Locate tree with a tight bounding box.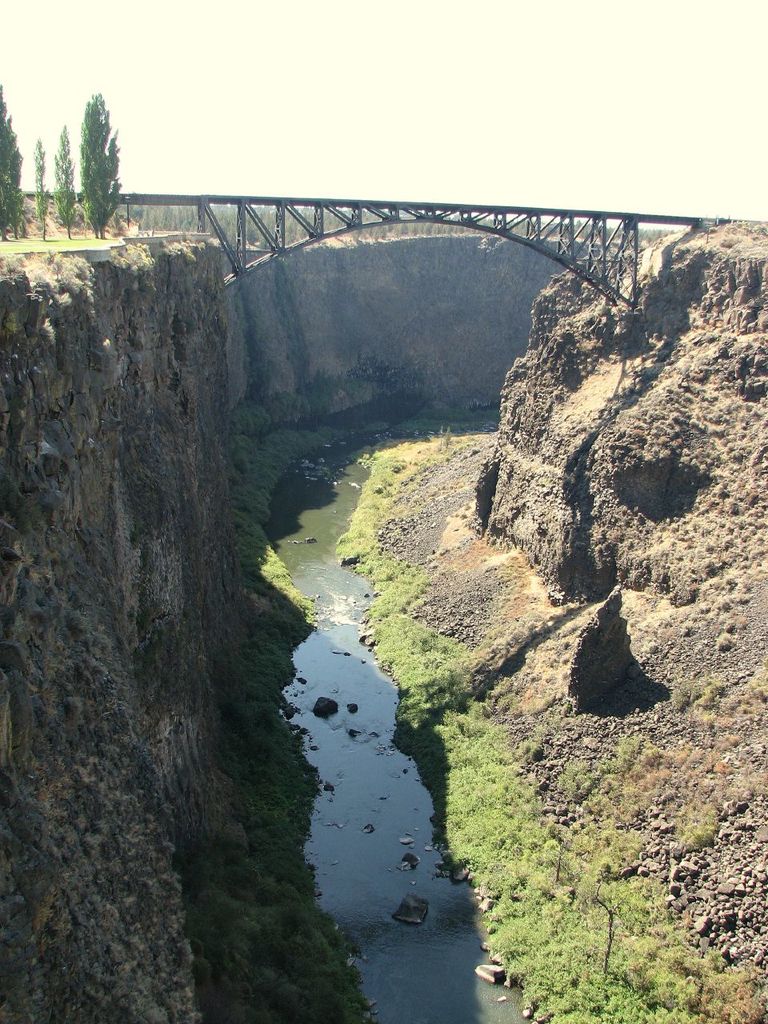
(x1=34, y1=141, x2=51, y2=241).
